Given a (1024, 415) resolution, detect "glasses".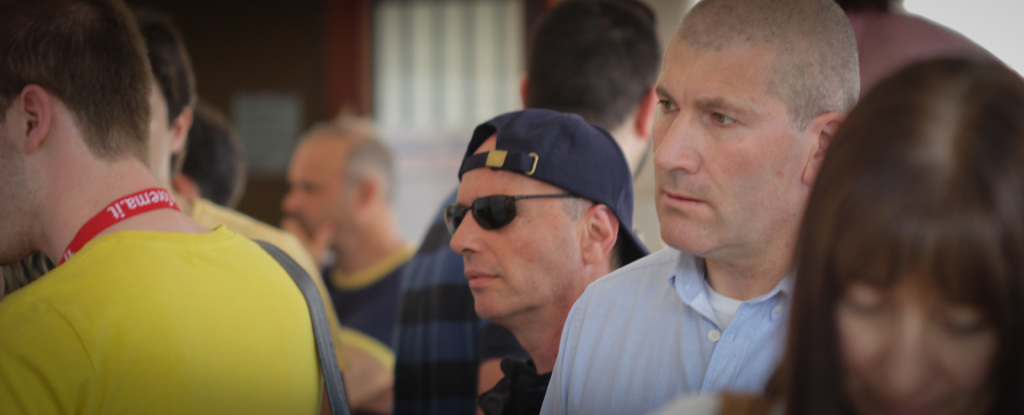
440:192:564:232.
